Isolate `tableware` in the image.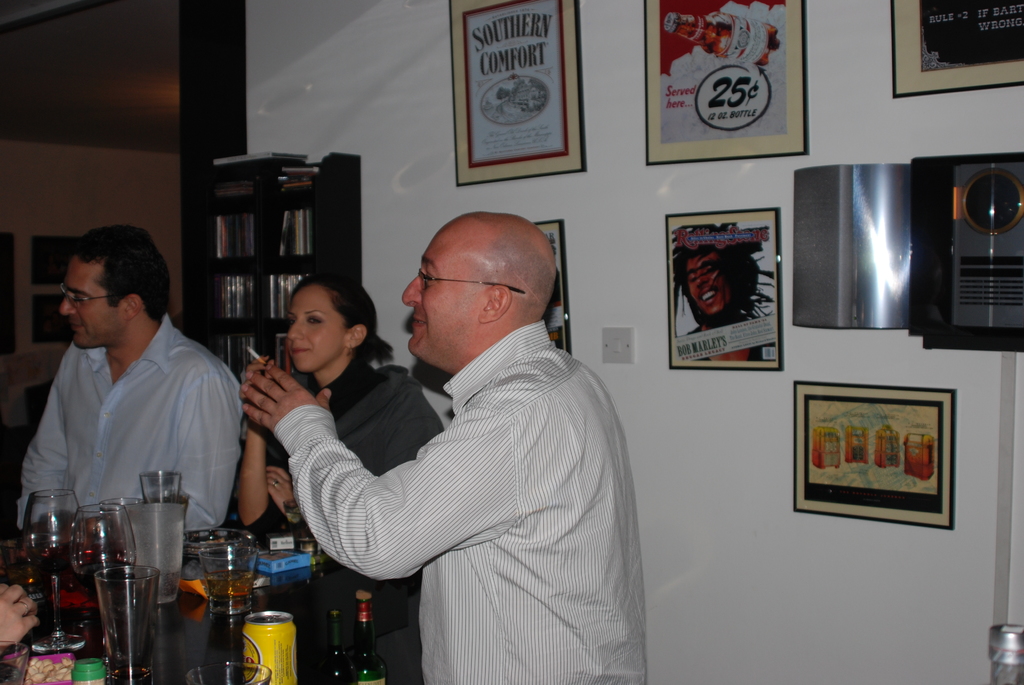
Isolated region: bbox(184, 662, 276, 684).
